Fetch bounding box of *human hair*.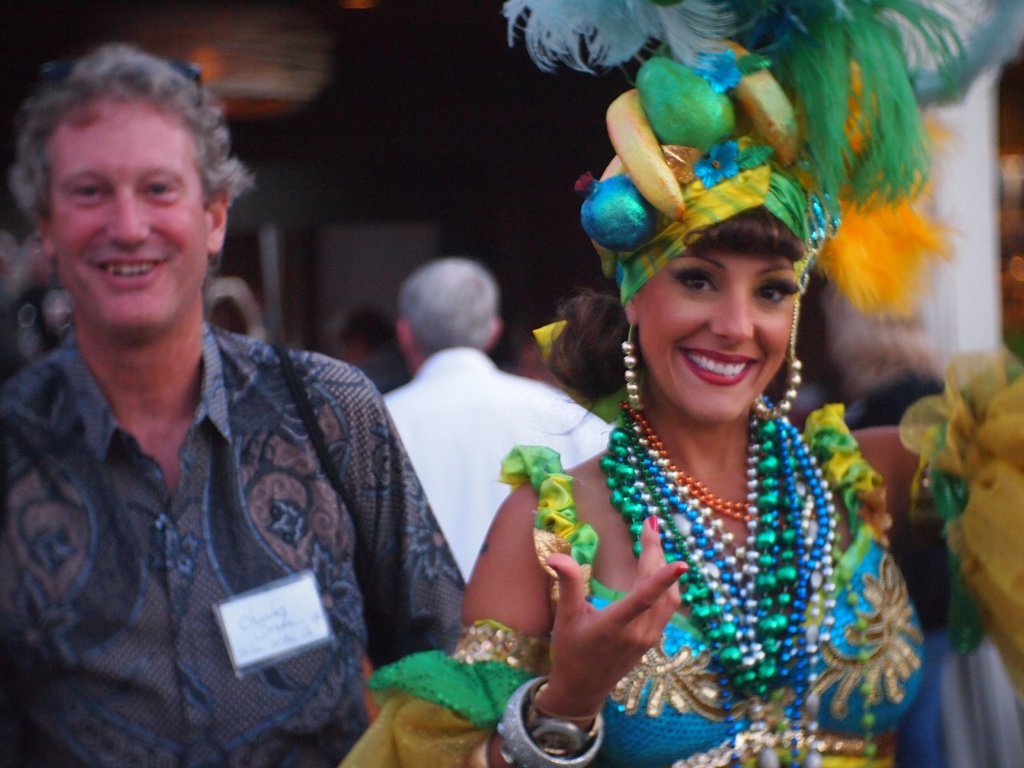
Bbox: (823, 284, 940, 390).
